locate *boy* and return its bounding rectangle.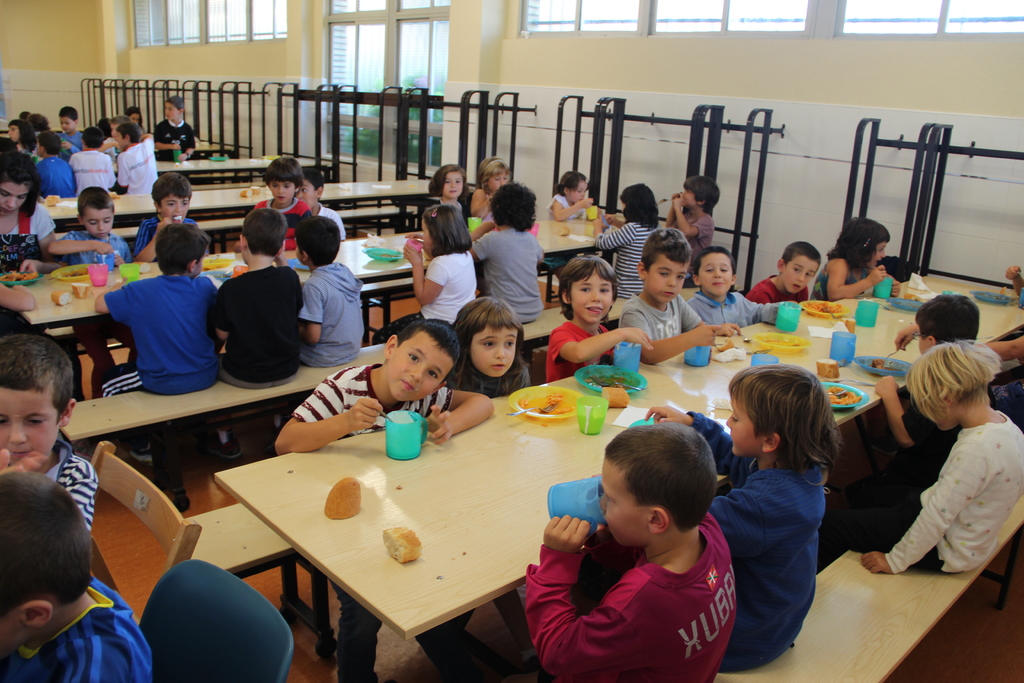
<box>49,188,134,365</box>.
